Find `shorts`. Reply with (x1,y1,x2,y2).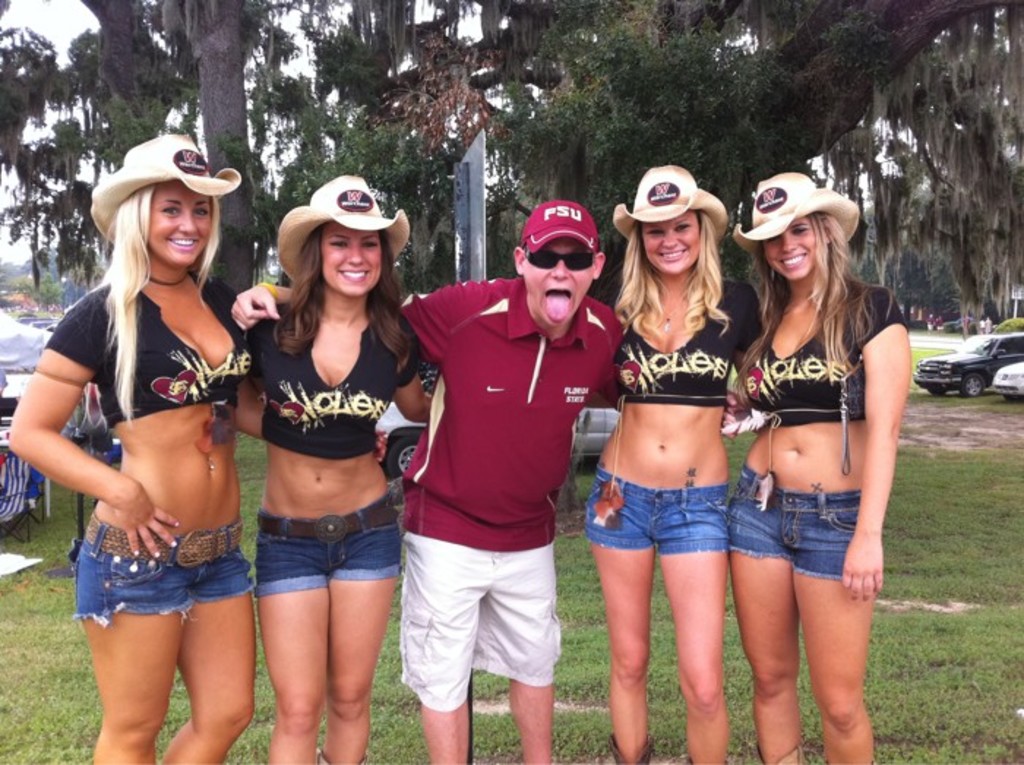
(731,465,862,579).
